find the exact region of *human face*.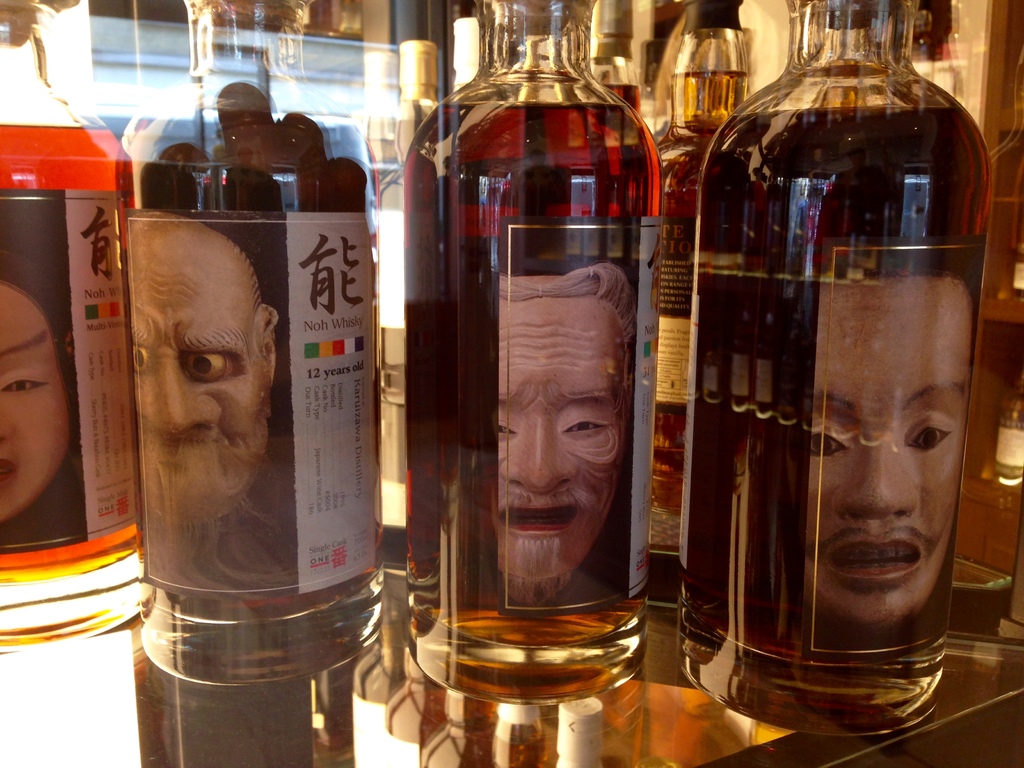
Exact region: pyautogui.locateOnScreen(499, 294, 622, 596).
